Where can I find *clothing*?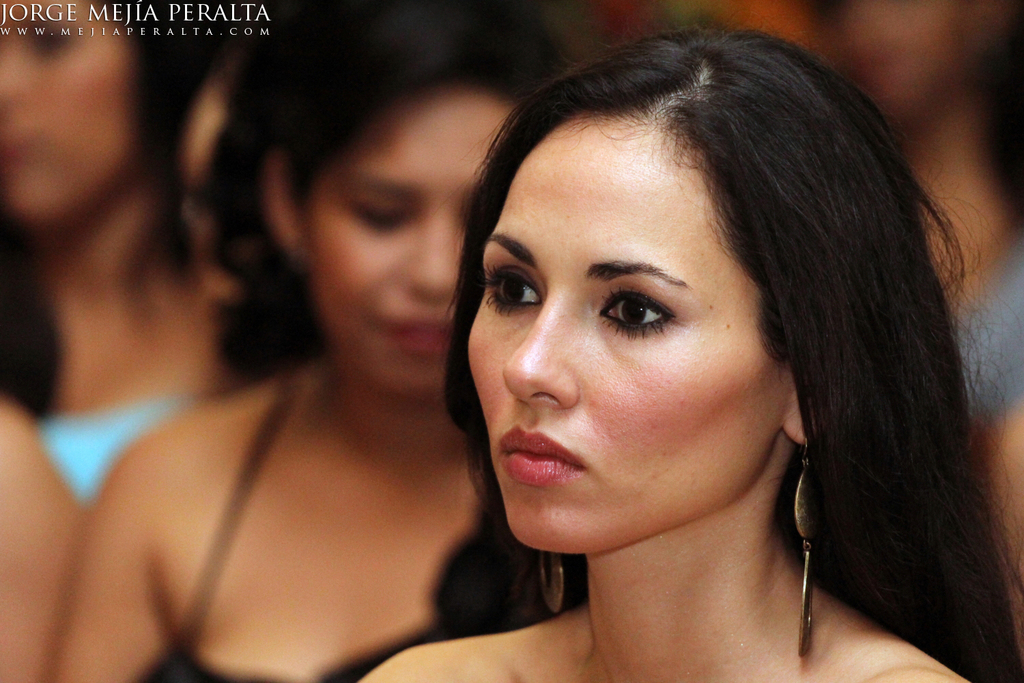
You can find it at locate(22, 387, 212, 538).
